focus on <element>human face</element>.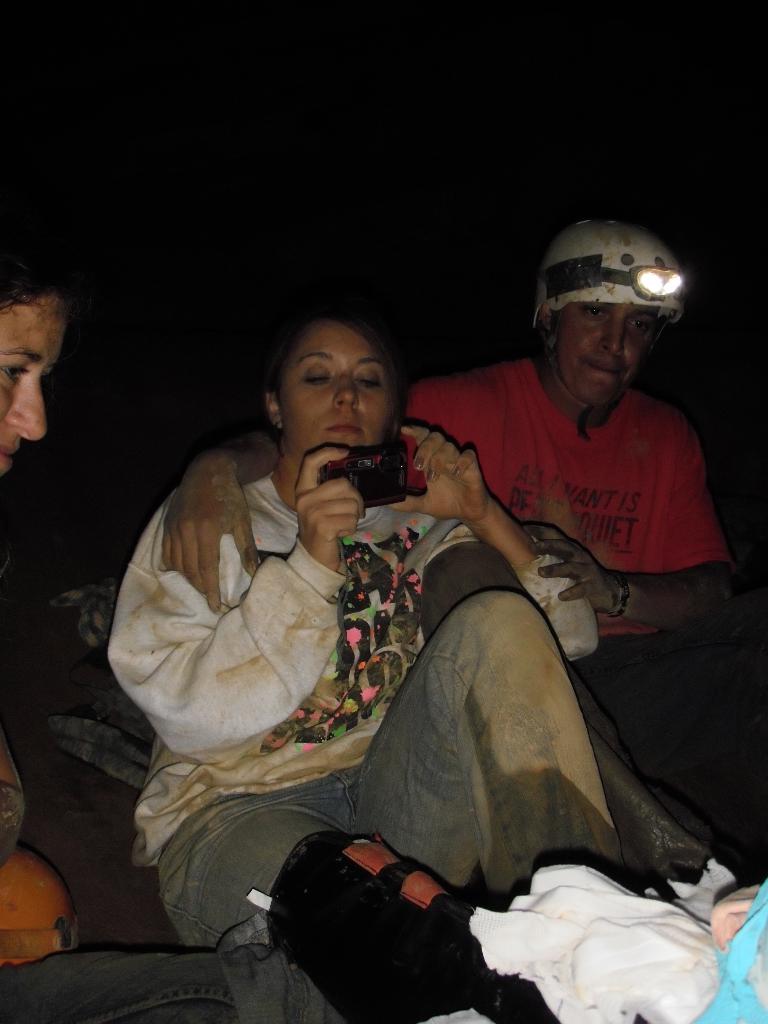
Focused at BBox(277, 319, 393, 453).
